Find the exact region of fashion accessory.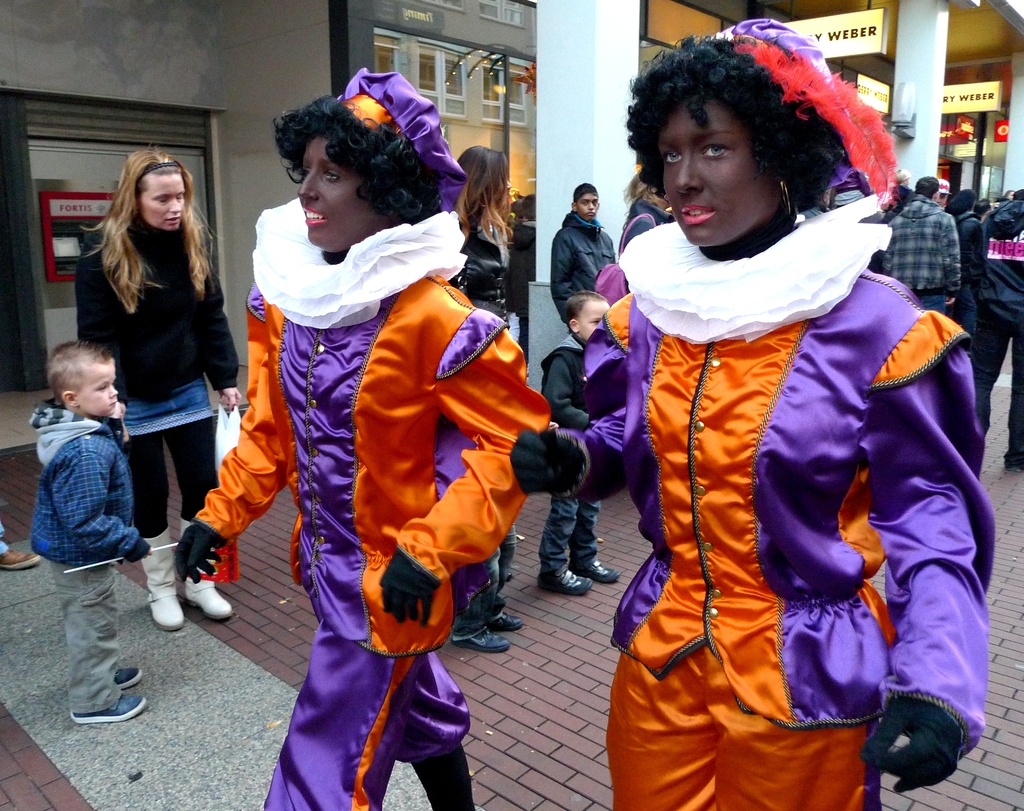
Exact region: 251, 195, 468, 330.
